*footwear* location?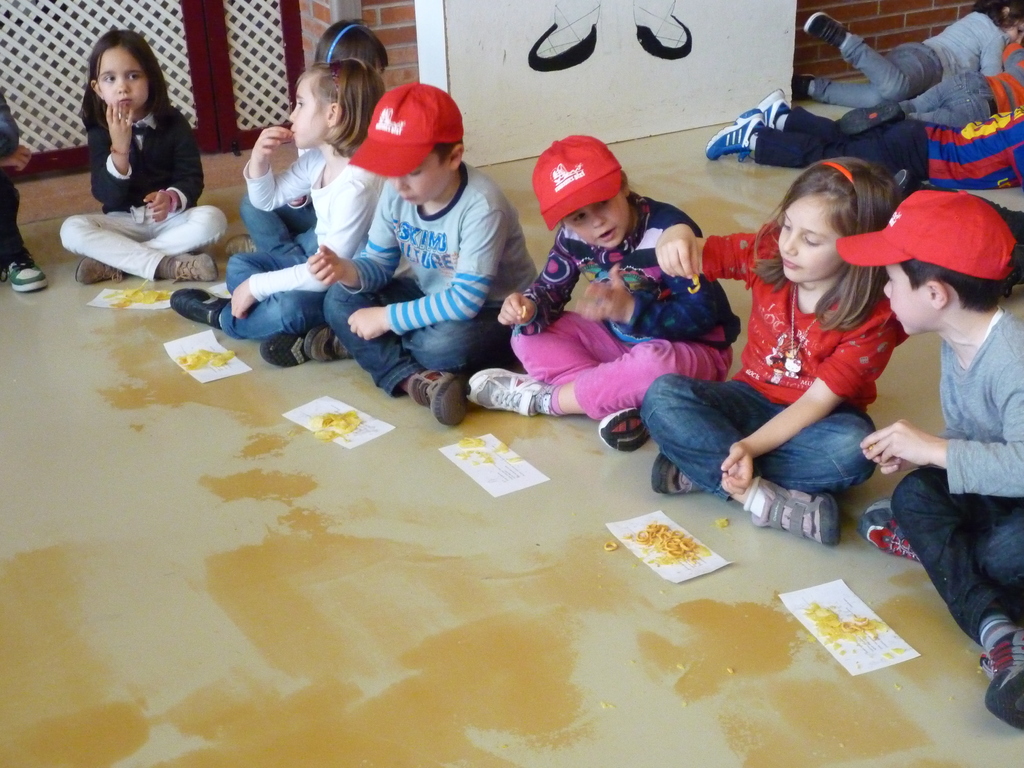
(73,254,127,287)
